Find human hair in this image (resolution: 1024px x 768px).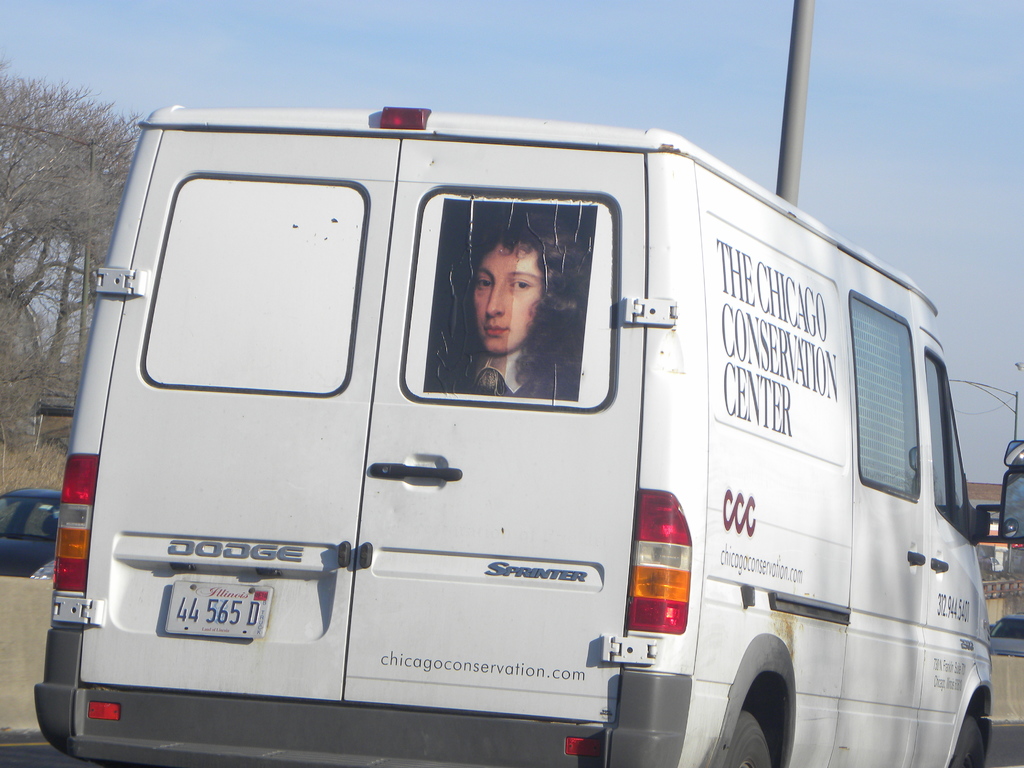
[434,204,585,390].
